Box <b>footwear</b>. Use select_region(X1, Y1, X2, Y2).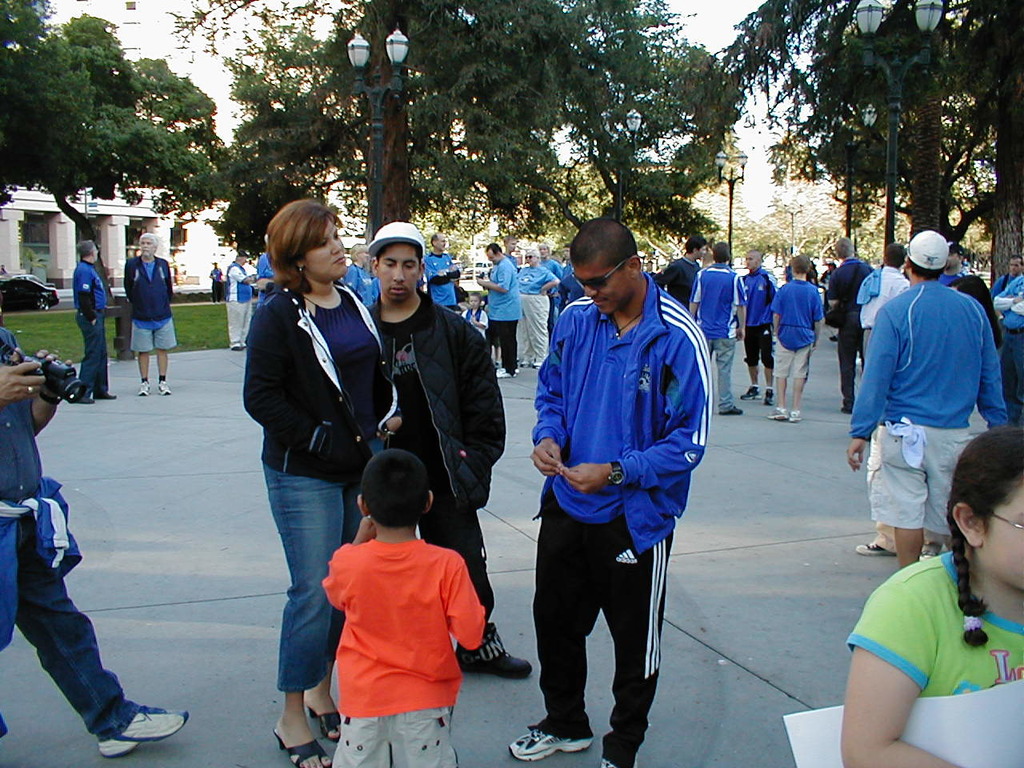
select_region(97, 705, 186, 759).
